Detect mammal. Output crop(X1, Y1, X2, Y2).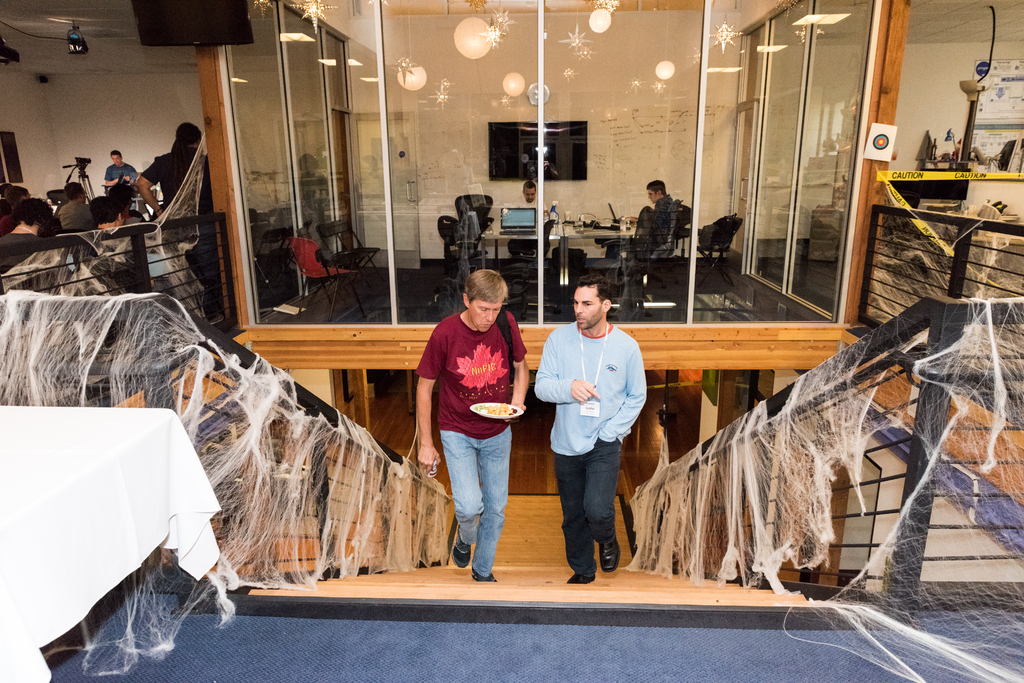
crop(102, 147, 138, 184).
